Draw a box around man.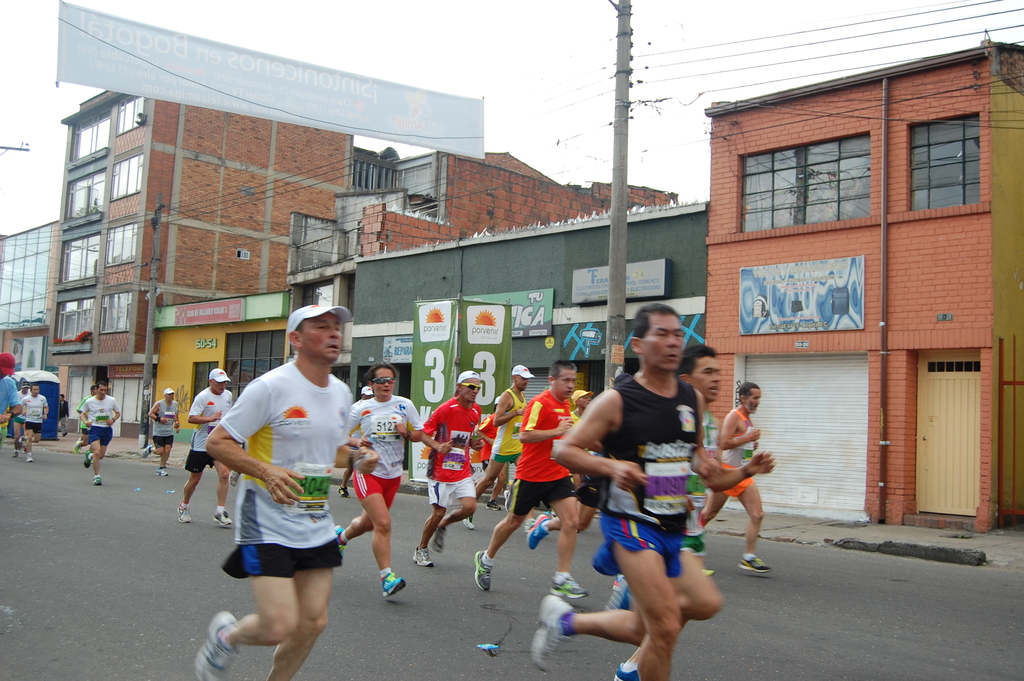
left=200, top=301, right=376, bottom=675.
